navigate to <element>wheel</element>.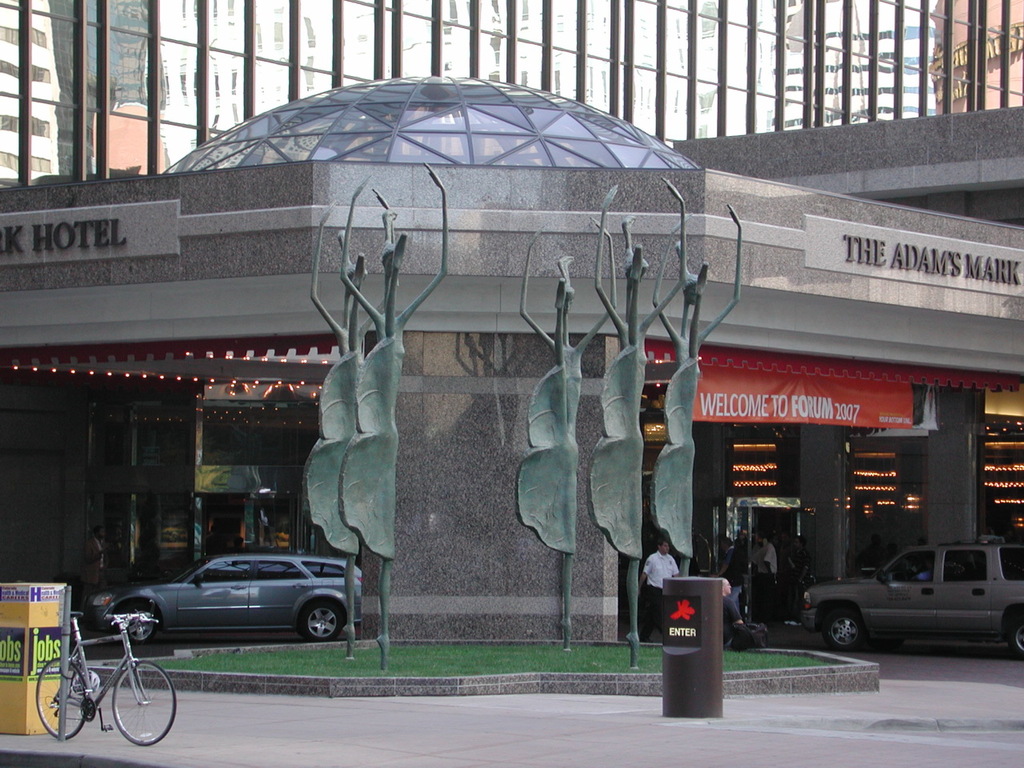
Navigation target: (124,610,156,652).
